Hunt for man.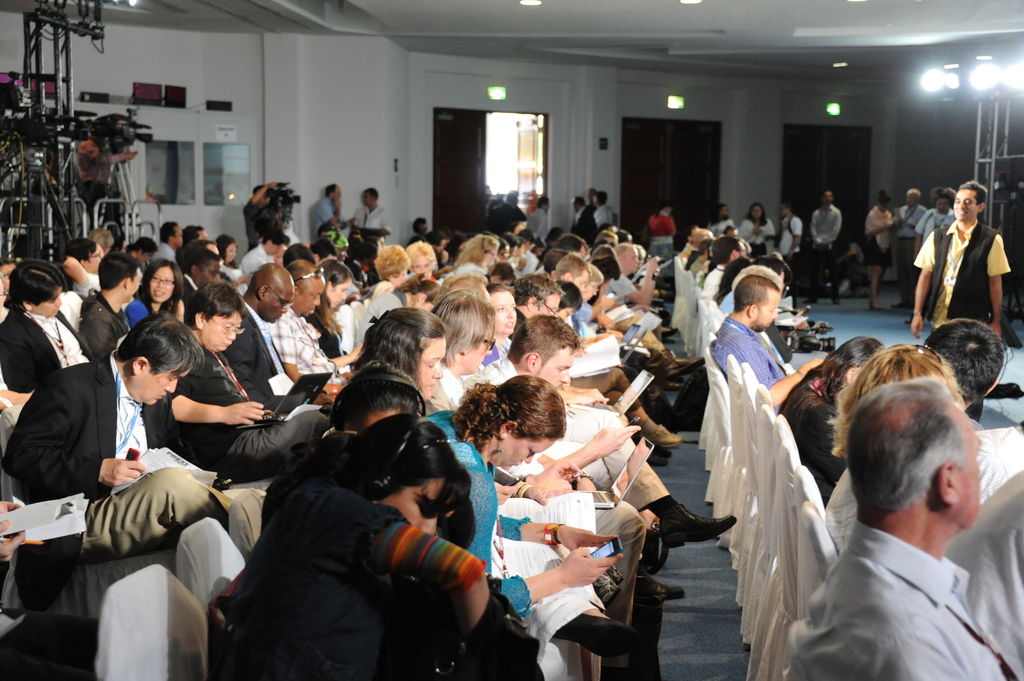
Hunted down at <box>773,203,806,298</box>.
